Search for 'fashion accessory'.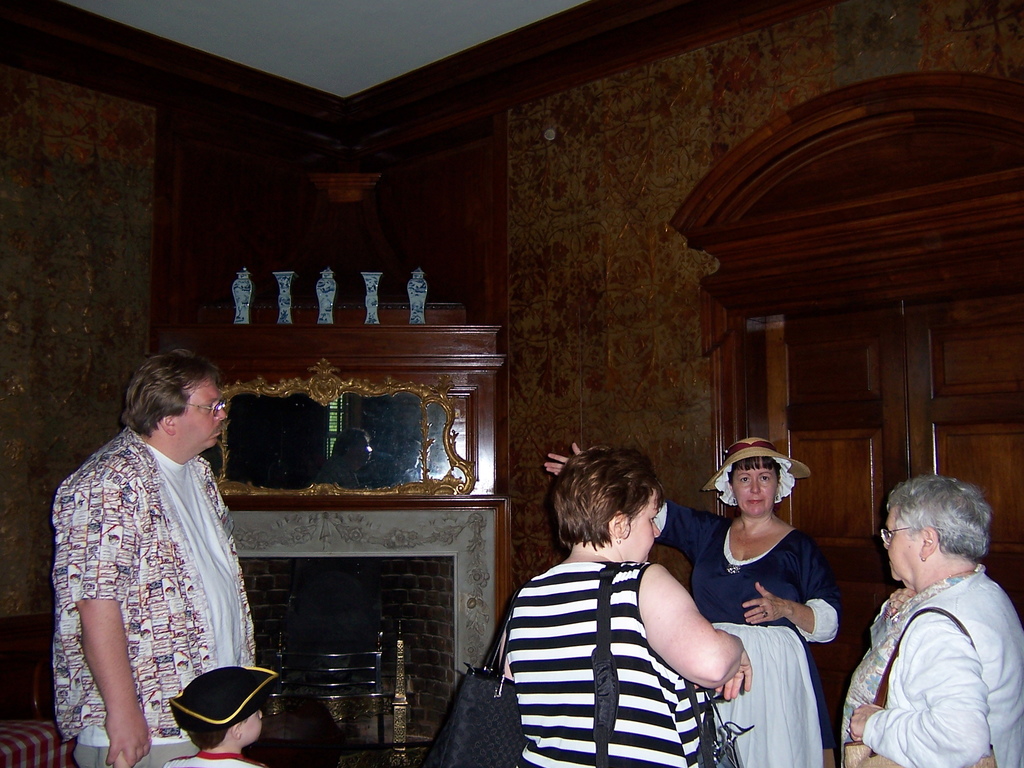
Found at (x1=177, y1=396, x2=229, y2=416).
